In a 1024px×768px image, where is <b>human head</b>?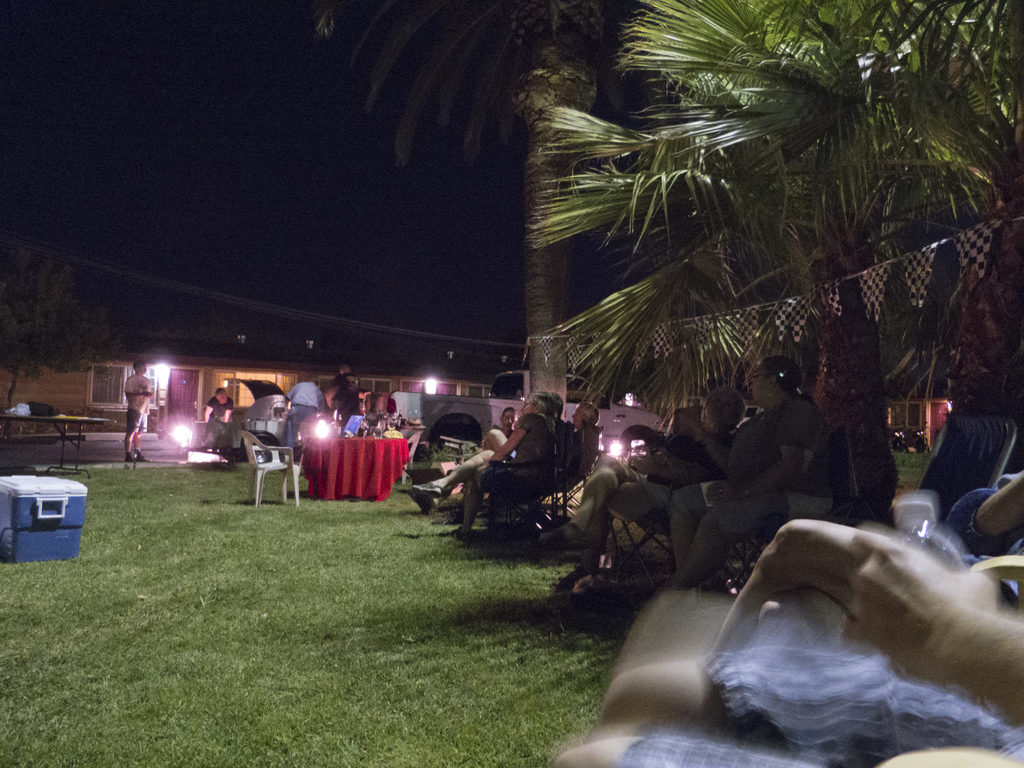
select_region(737, 351, 824, 412).
